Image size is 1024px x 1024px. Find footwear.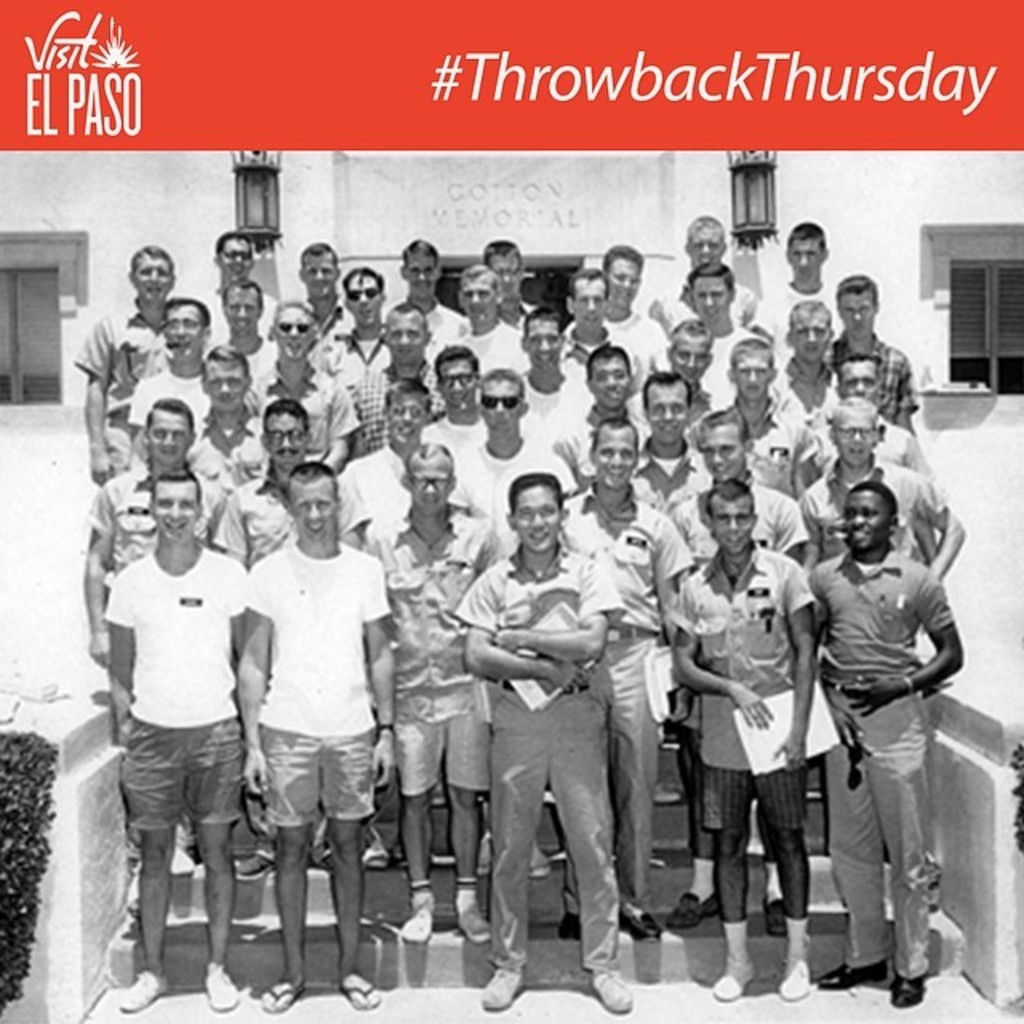
box(613, 906, 662, 939).
